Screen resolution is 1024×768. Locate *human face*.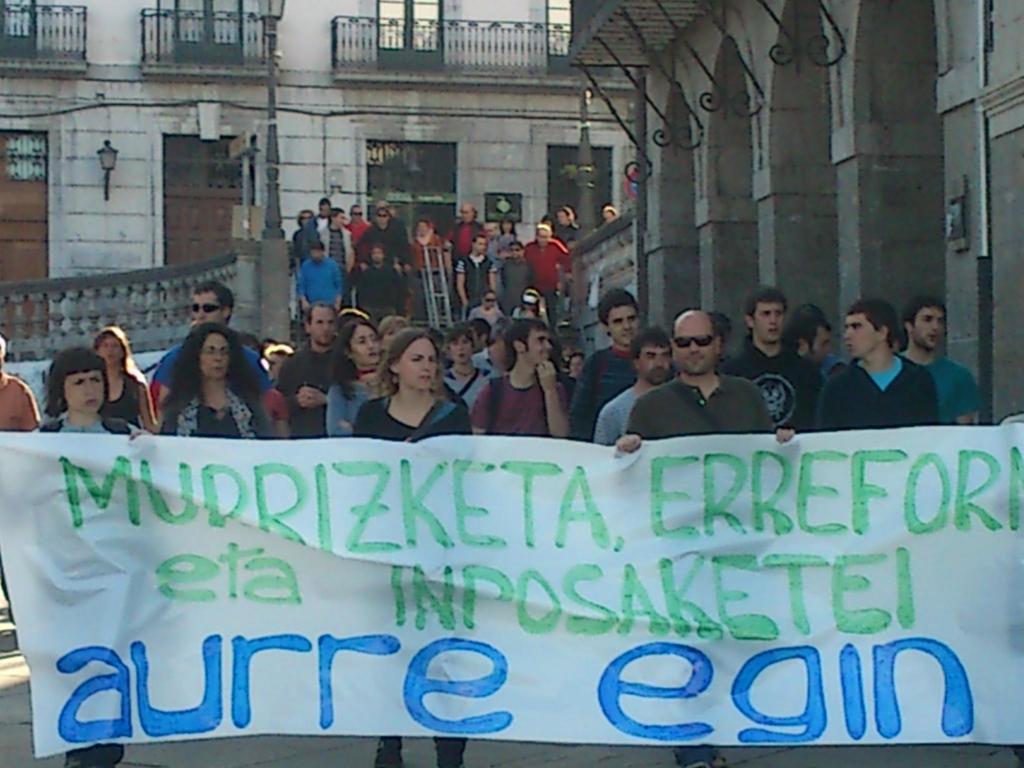
bbox(311, 243, 326, 262).
